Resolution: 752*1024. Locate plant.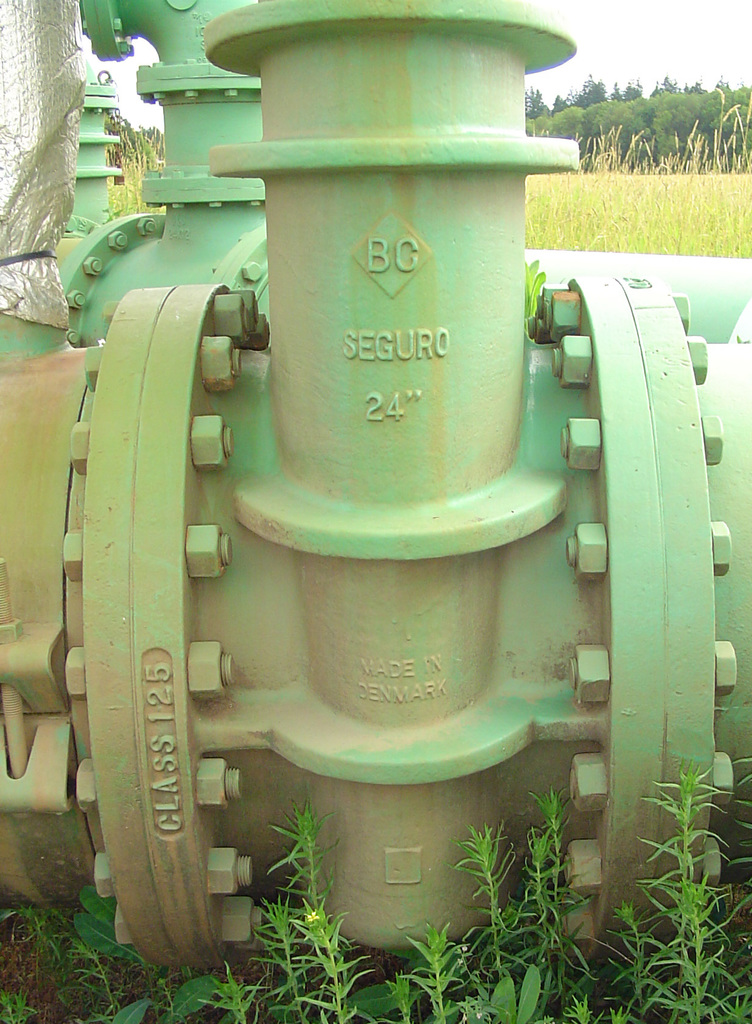
bbox(0, 981, 44, 1023).
